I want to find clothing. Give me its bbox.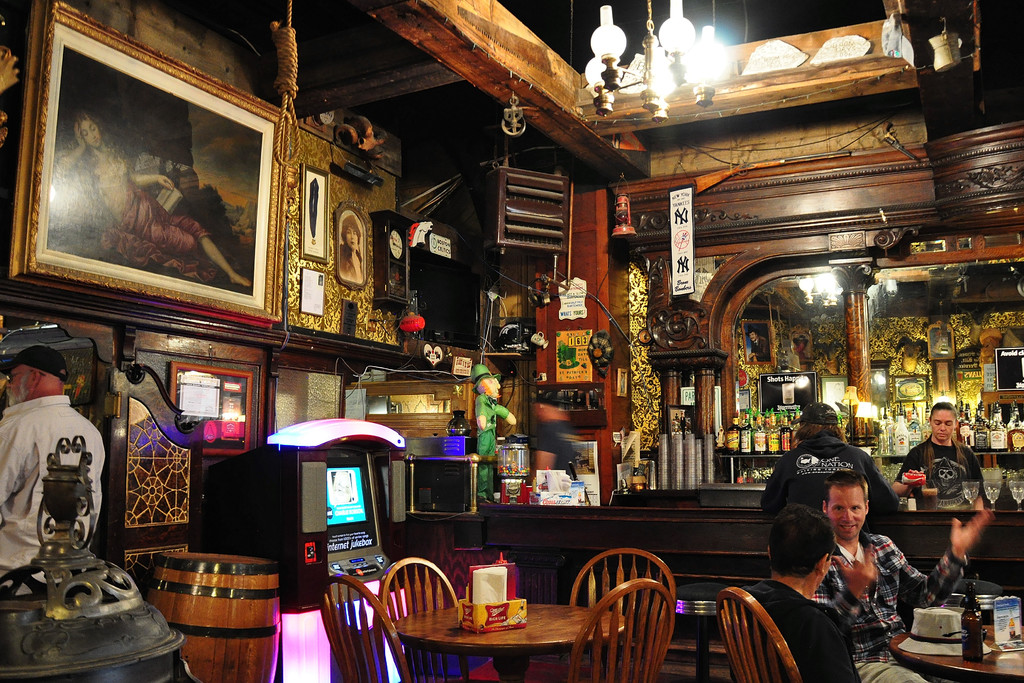
<box>763,435,893,504</box>.
